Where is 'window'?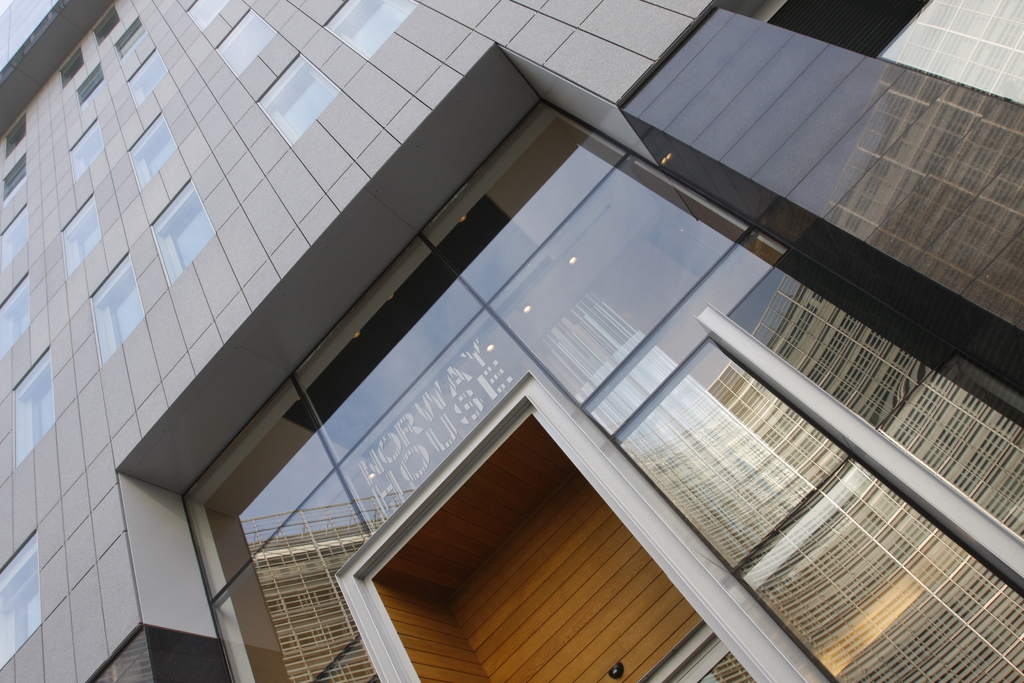
box=[147, 176, 216, 286].
